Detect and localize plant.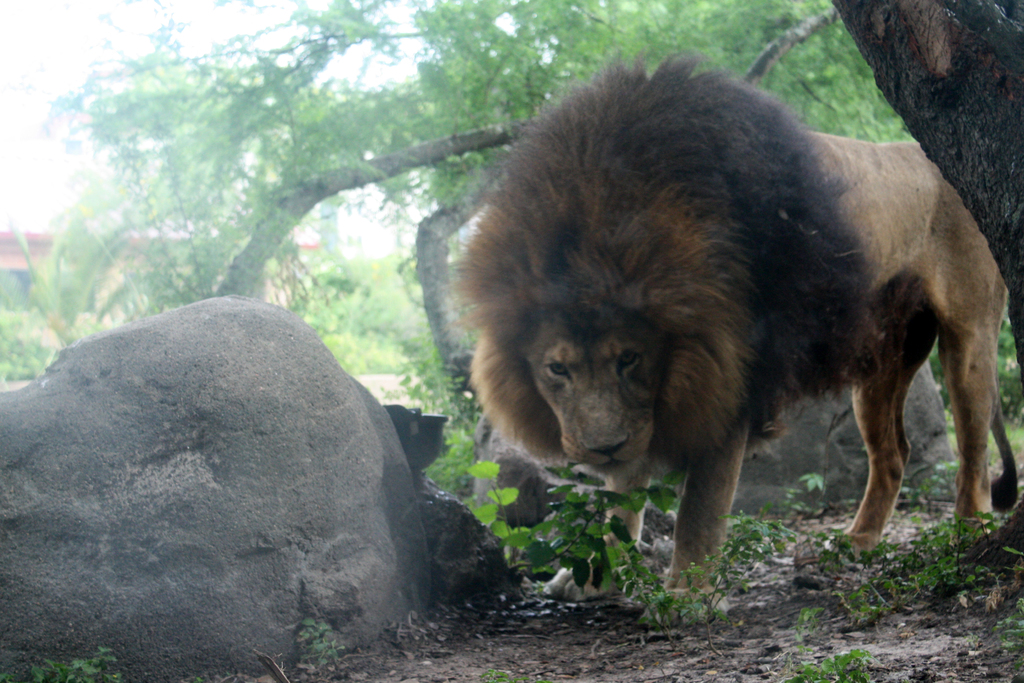
Localized at <region>289, 621, 349, 672</region>.
